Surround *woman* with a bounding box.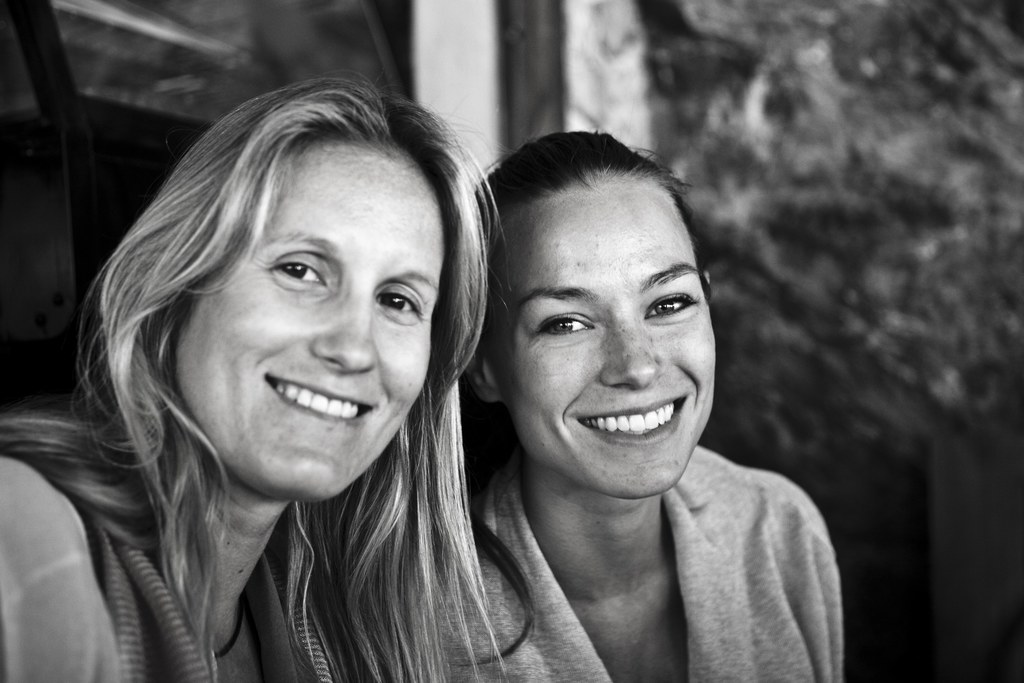
l=355, t=108, r=846, b=670.
